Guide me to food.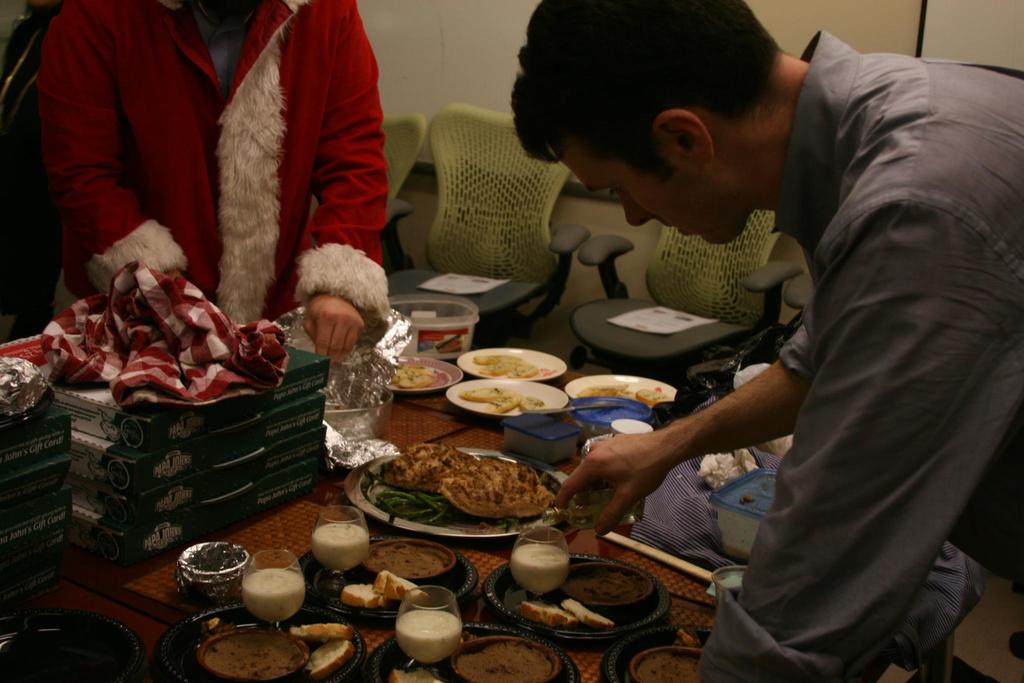
Guidance: 635,650,701,682.
